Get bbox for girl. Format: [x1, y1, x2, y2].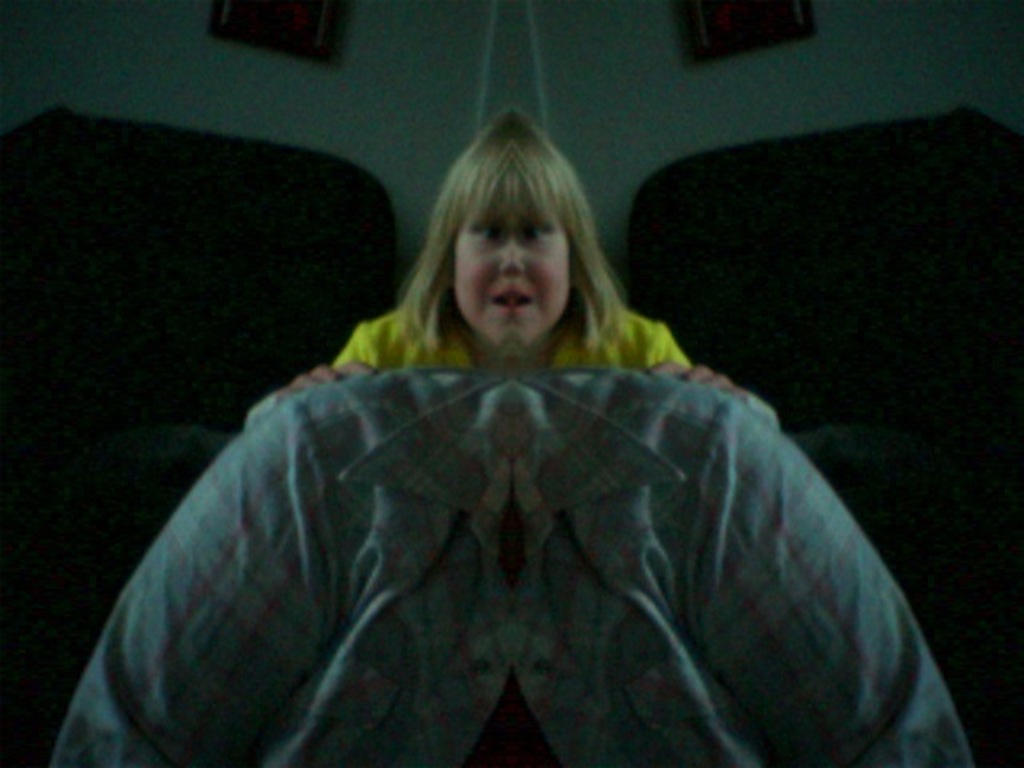
[243, 104, 779, 432].
